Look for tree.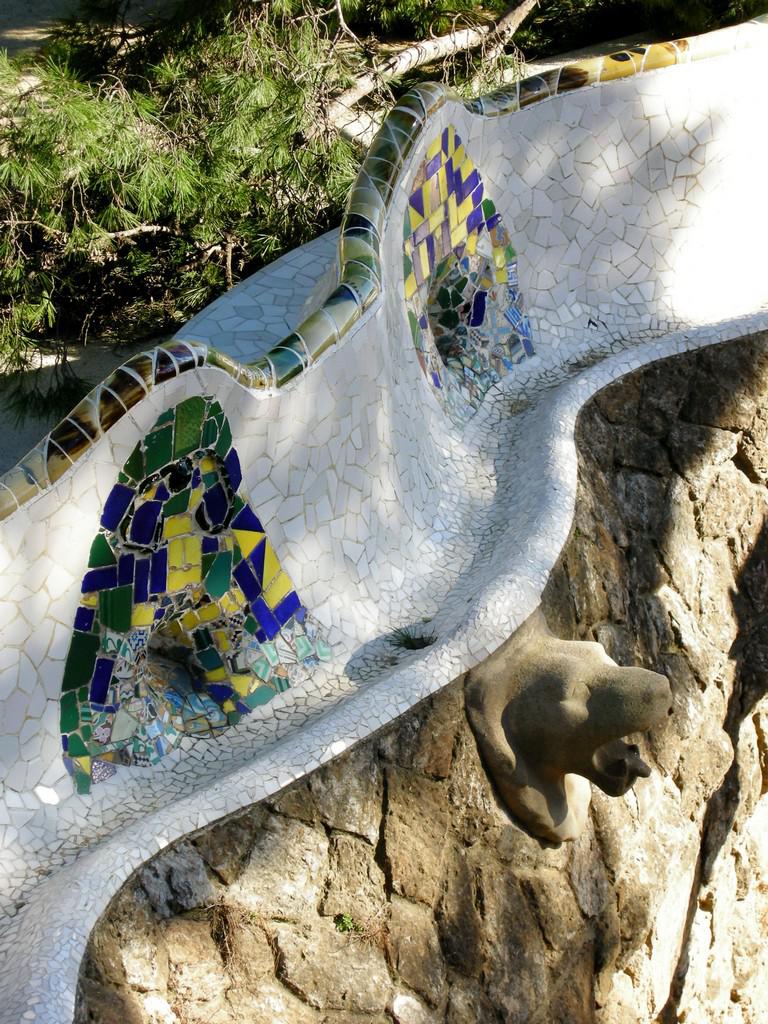
Found: crop(0, 0, 508, 288).
